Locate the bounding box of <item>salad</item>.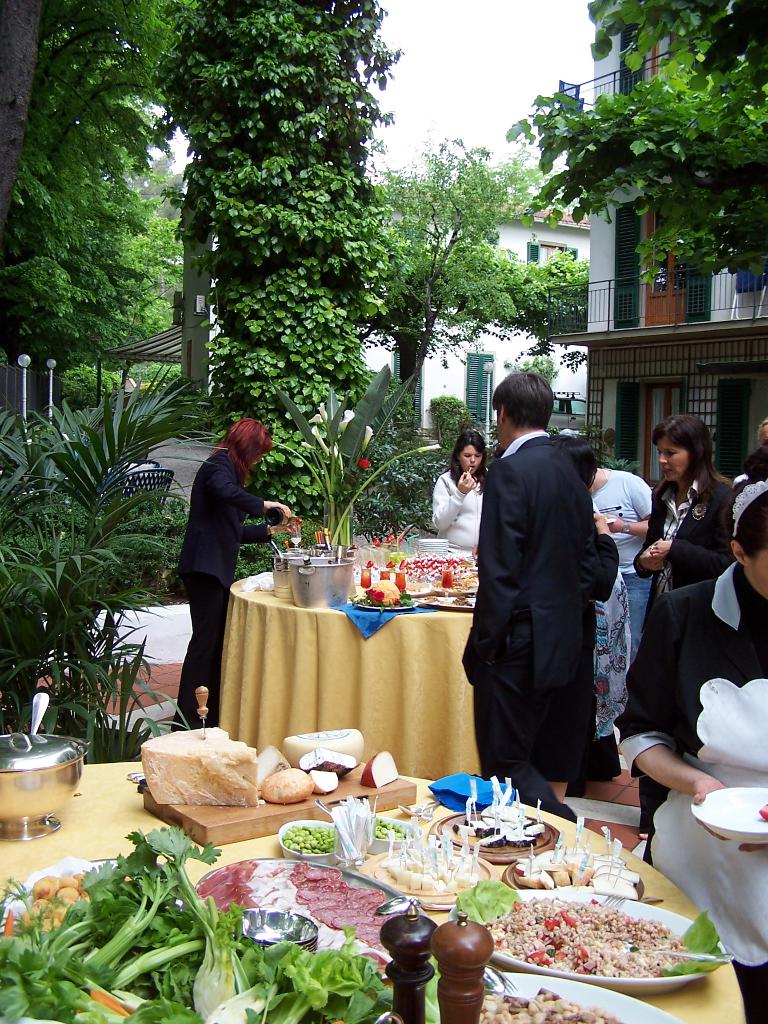
Bounding box: box(476, 896, 701, 988).
